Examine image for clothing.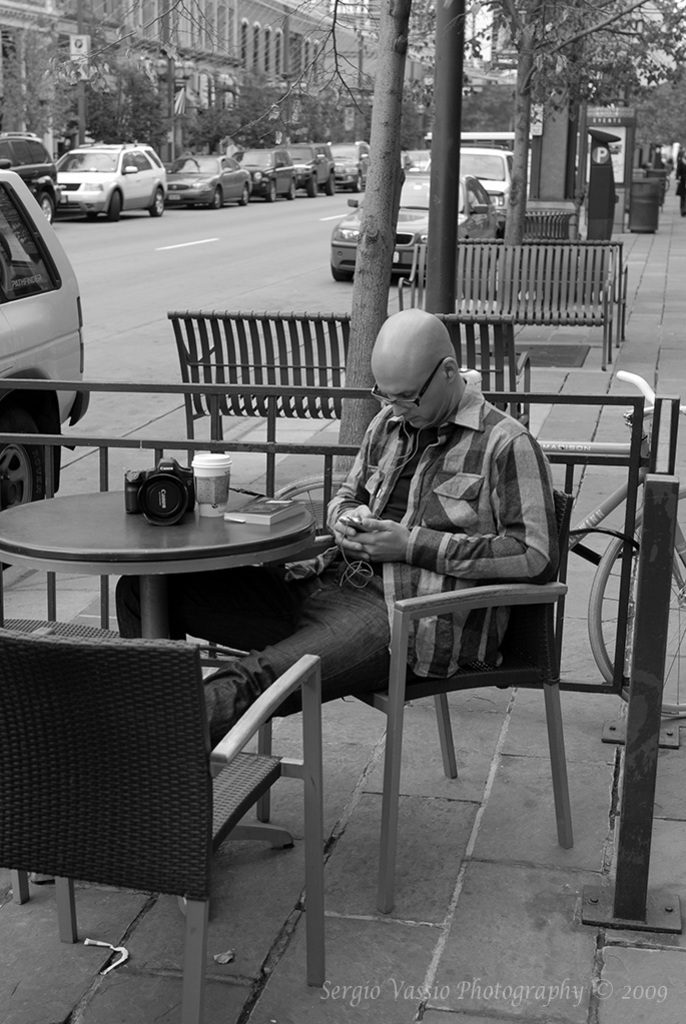
Examination result: 119, 404, 553, 753.
